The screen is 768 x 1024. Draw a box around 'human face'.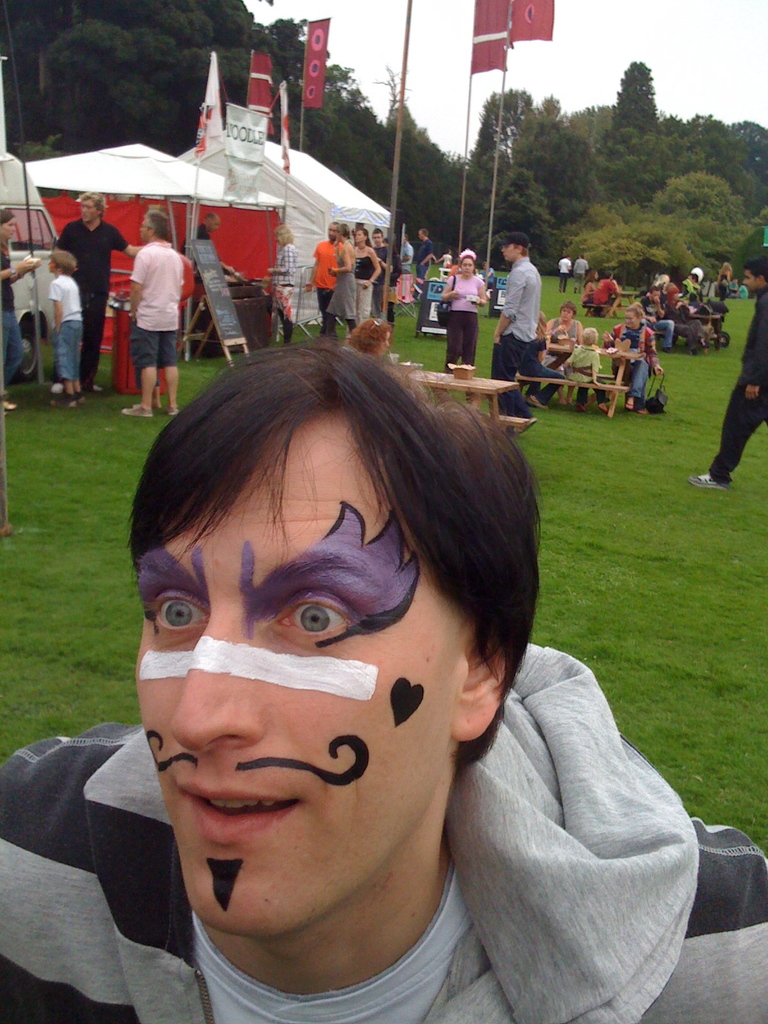
x1=742 y1=269 x2=761 y2=297.
